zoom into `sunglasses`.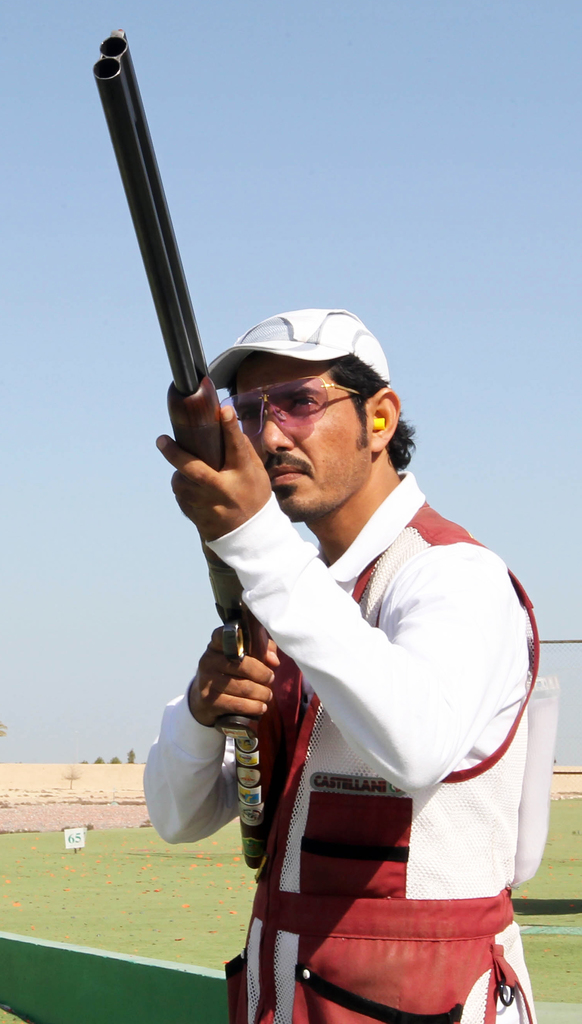
Zoom target: <region>217, 375, 369, 440</region>.
